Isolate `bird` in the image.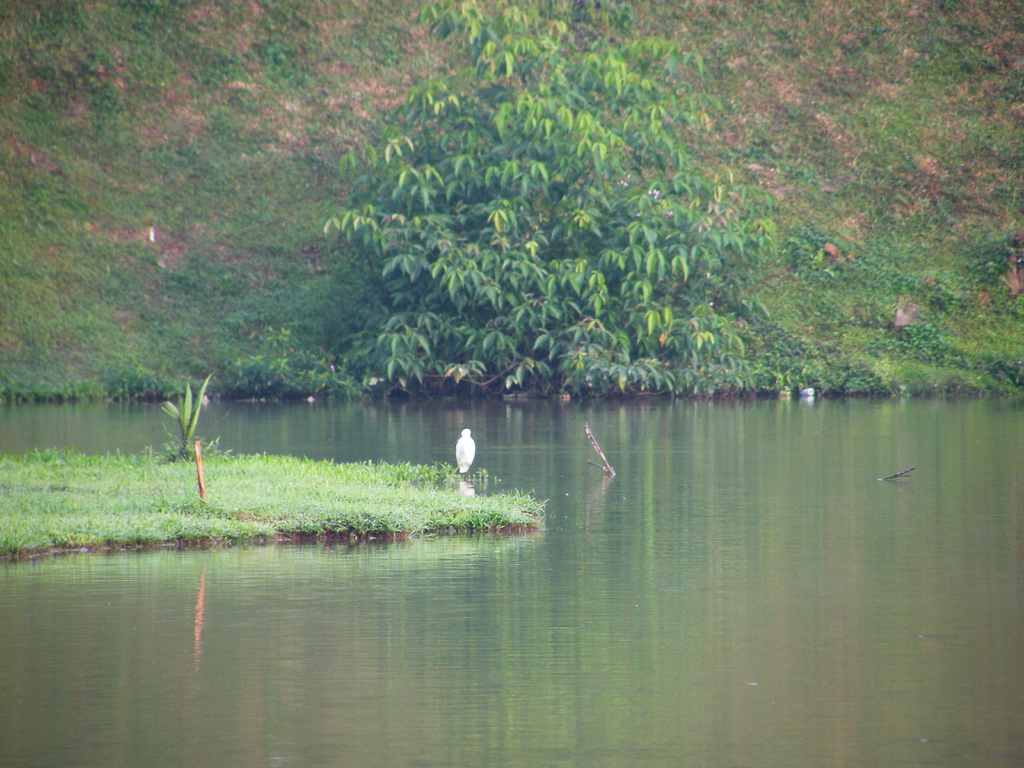
Isolated region: l=447, t=425, r=477, b=478.
